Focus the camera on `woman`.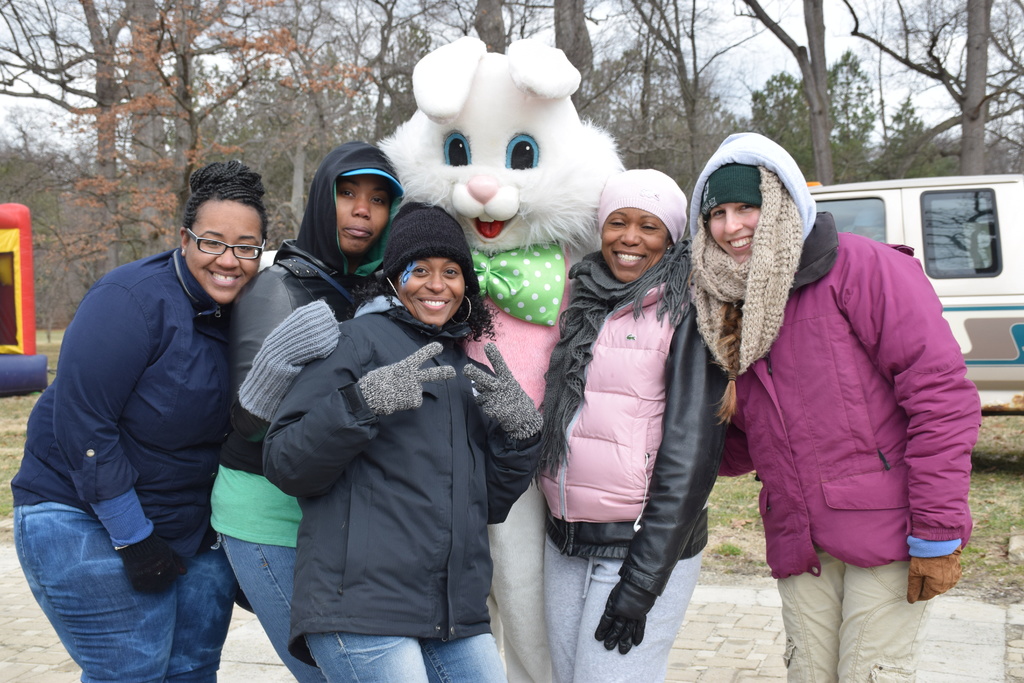
Focus region: {"left": 685, "top": 131, "right": 987, "bottom": 682}.
